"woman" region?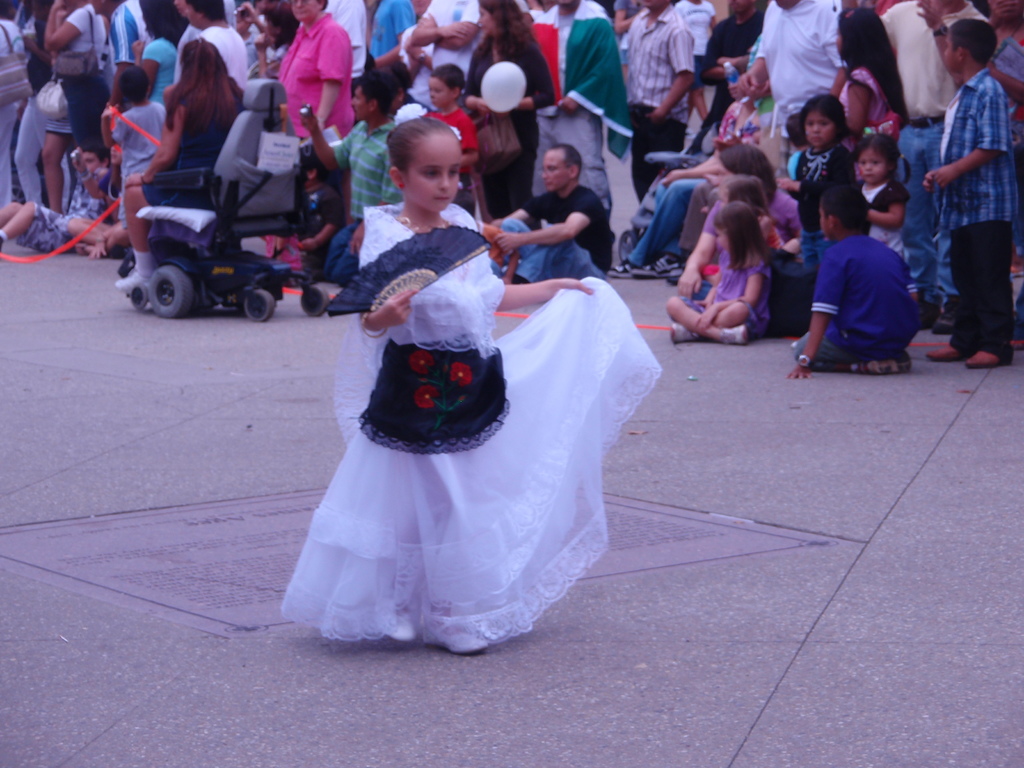
bbox=[110, 36, 234, 289]
